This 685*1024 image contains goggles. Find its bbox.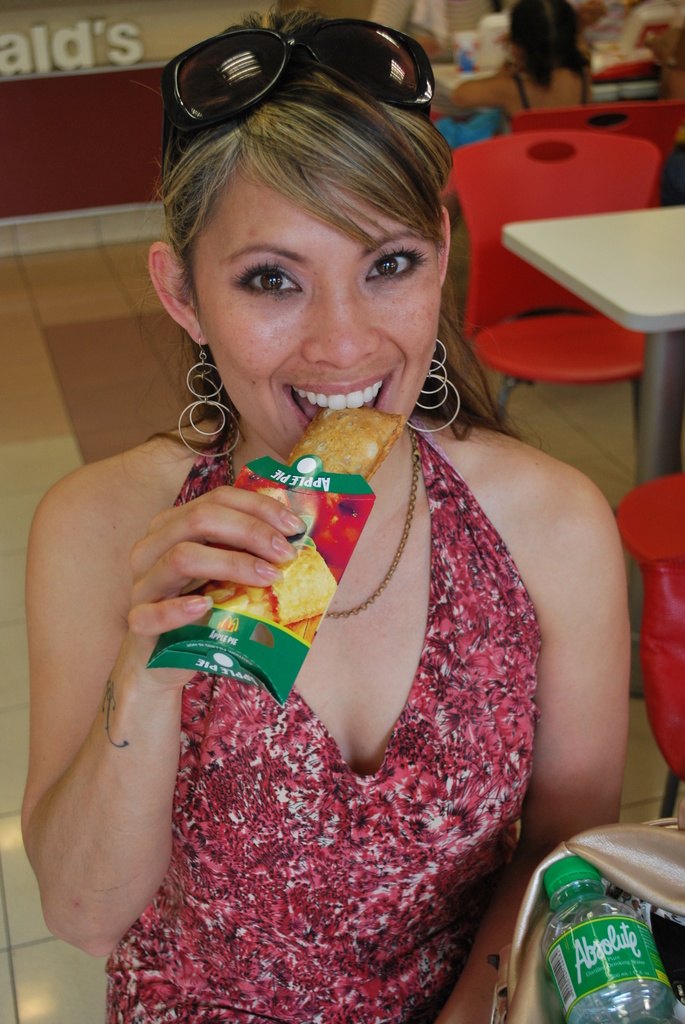
143:29:443:140.
